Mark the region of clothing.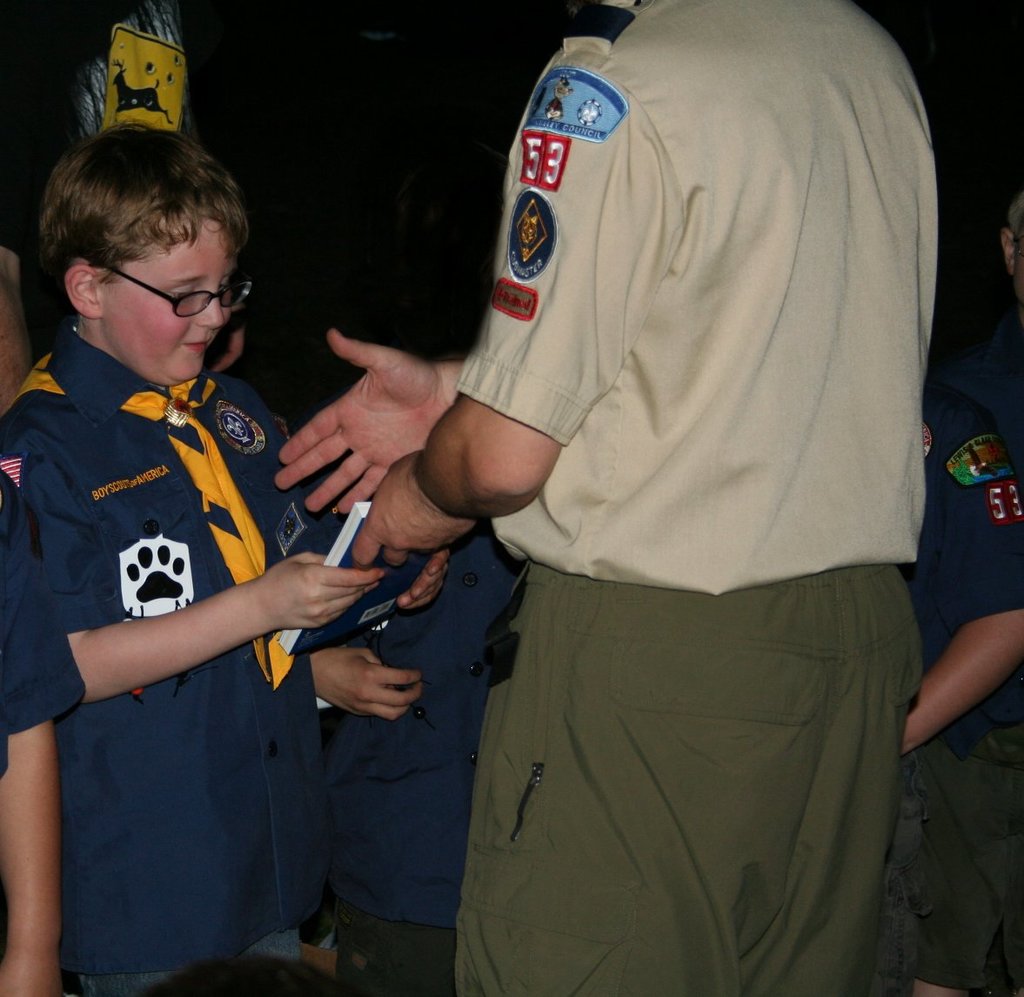
Region: region(324, 519, 530, 996).
